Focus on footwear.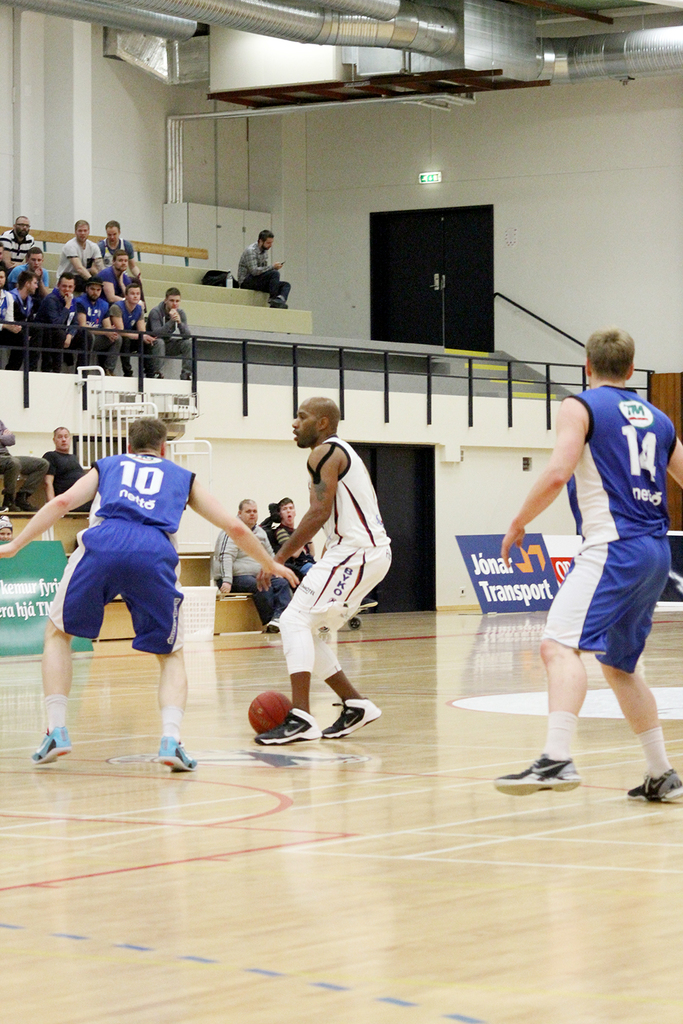
Focused at bbox=[262, 618, 279, 638].
